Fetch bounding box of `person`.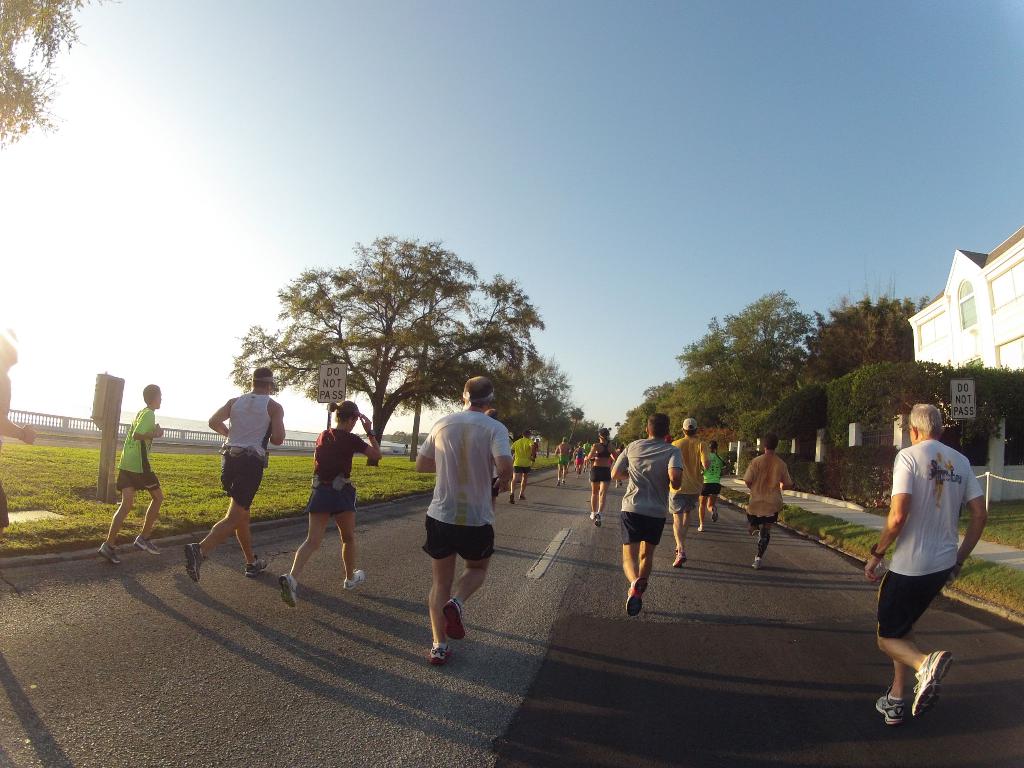
Bbox: pyautogui.locateOnScreen(861, 399, 986, 730).
